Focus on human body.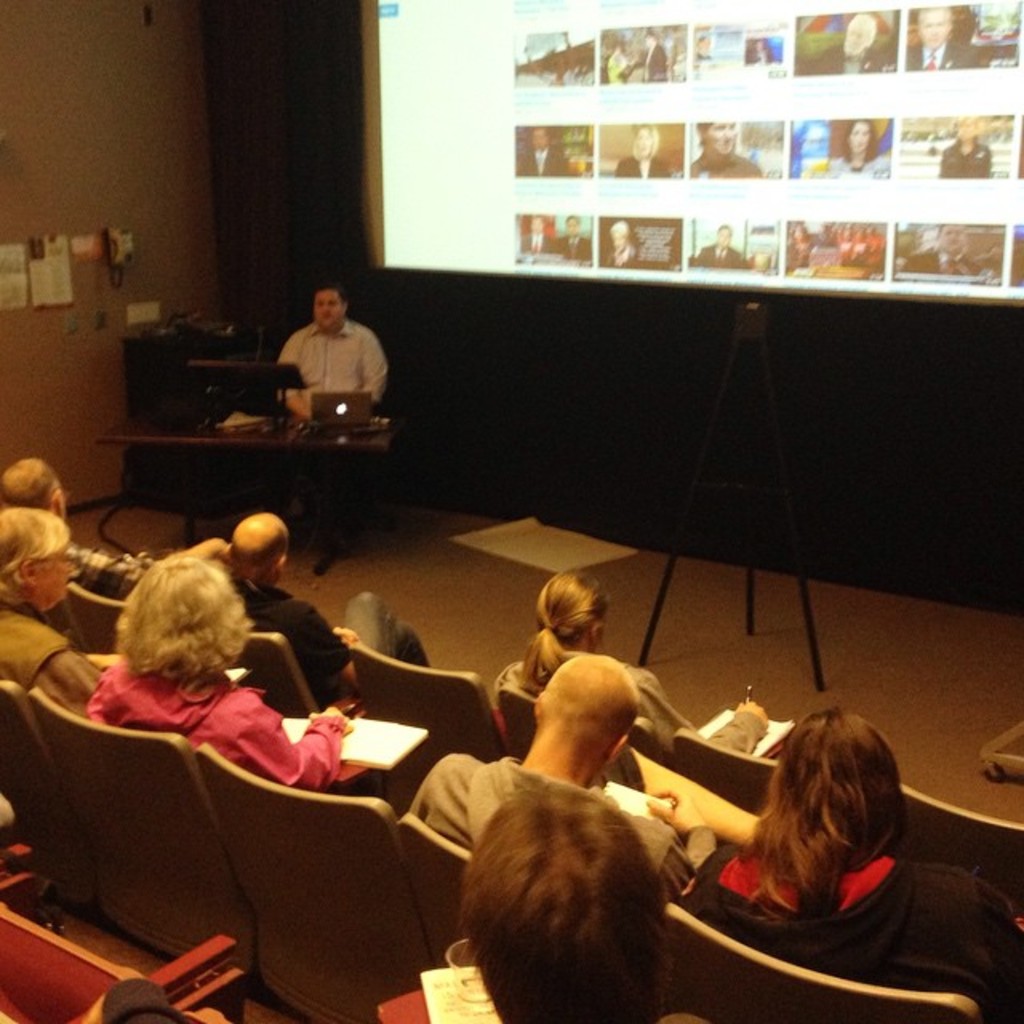
Focused at box=[638, 30, 664, 82].
